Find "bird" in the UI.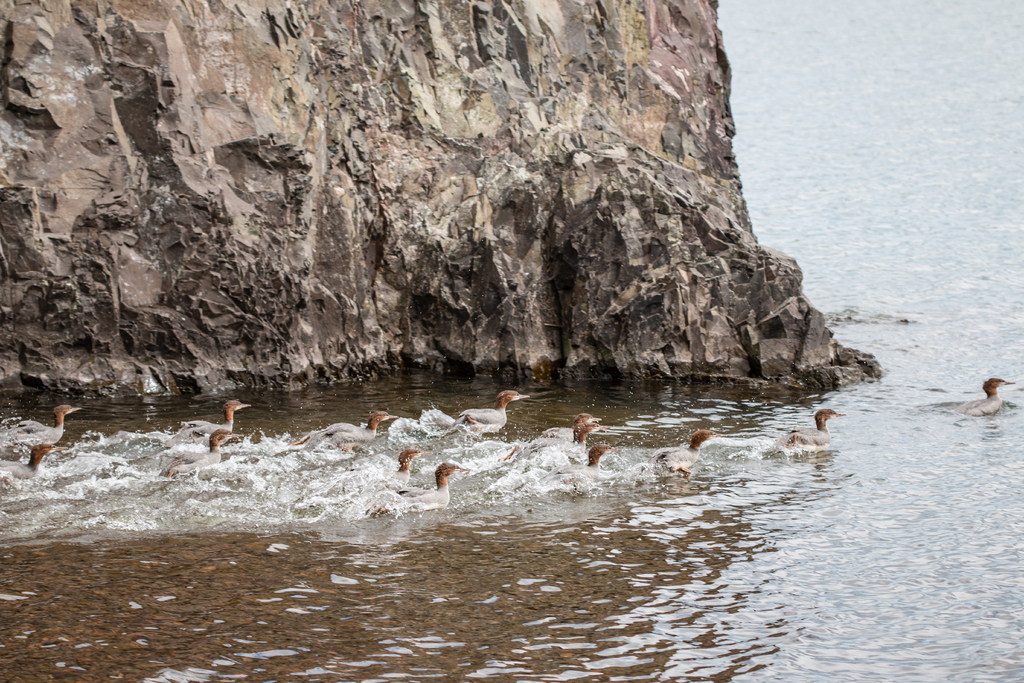
UI element at l=289, t=406, r=401, b=461.
